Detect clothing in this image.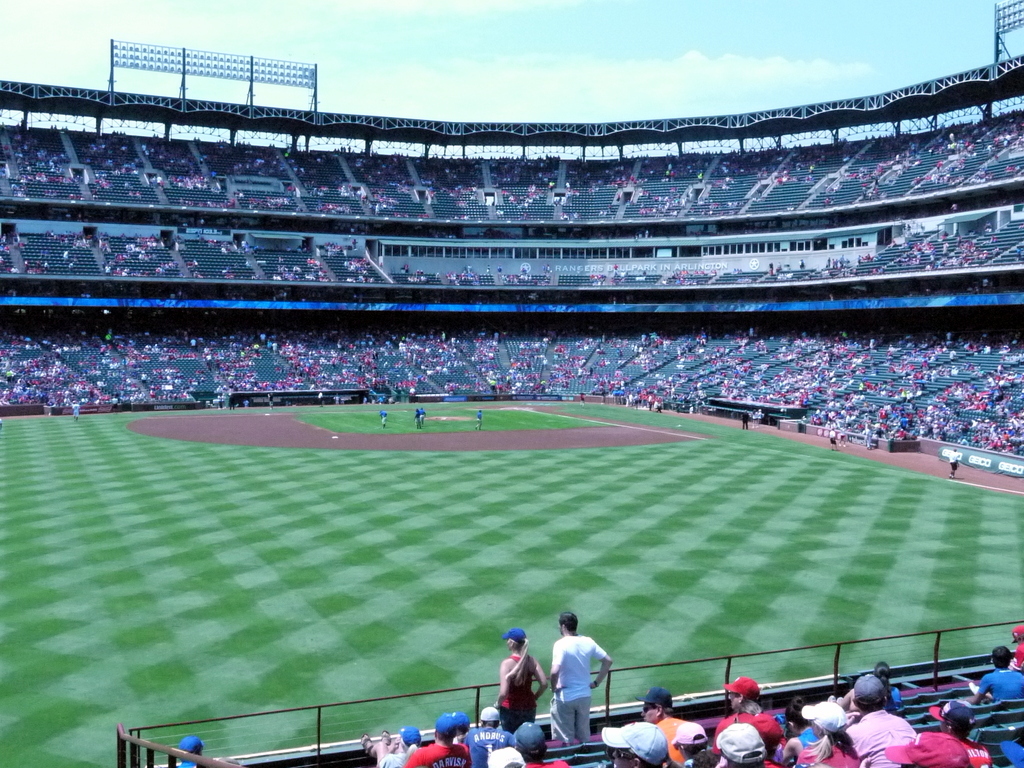
Detection: <box>536,636,617,739</box>.
